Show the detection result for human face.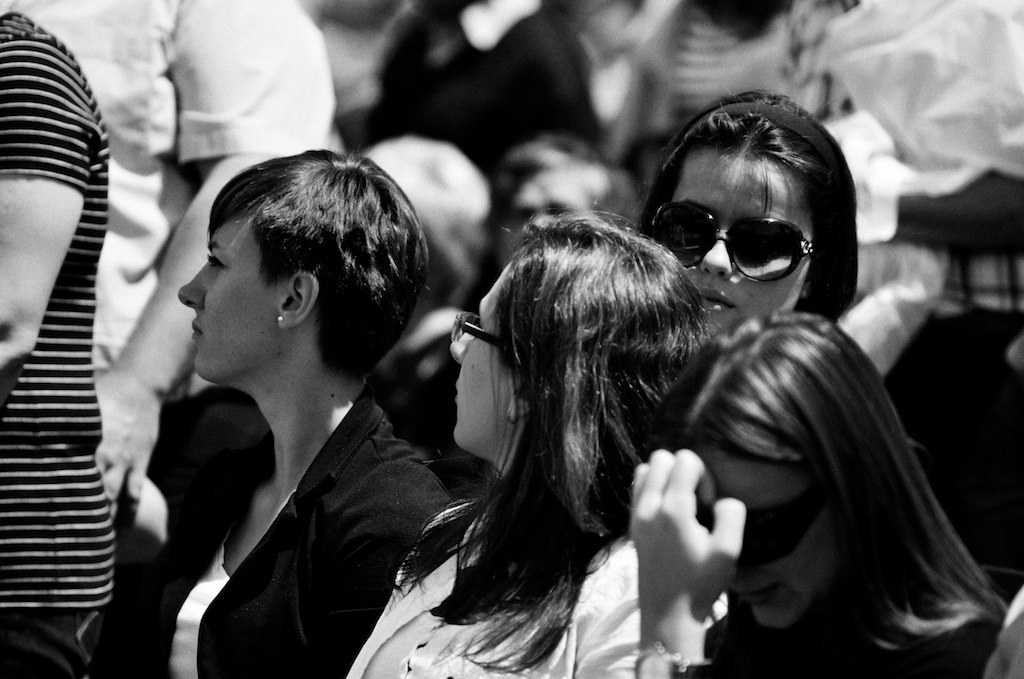
box(506, 165, 602, 271).
